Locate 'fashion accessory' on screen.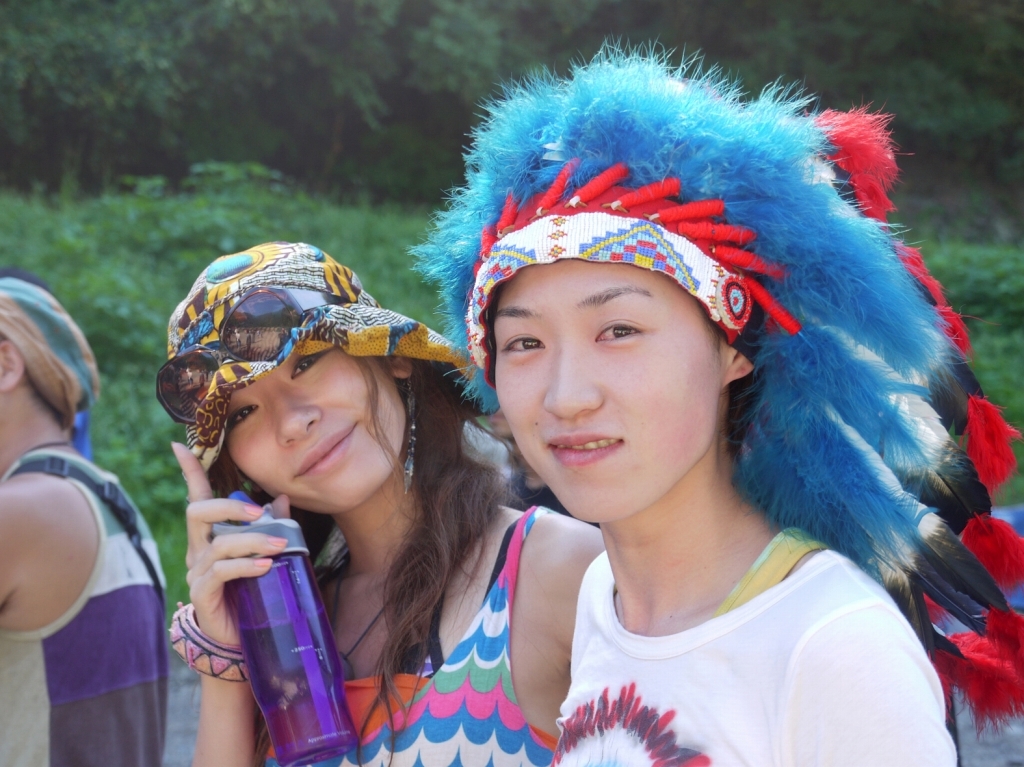
On screen at box=[171, 241, 477, 466].
